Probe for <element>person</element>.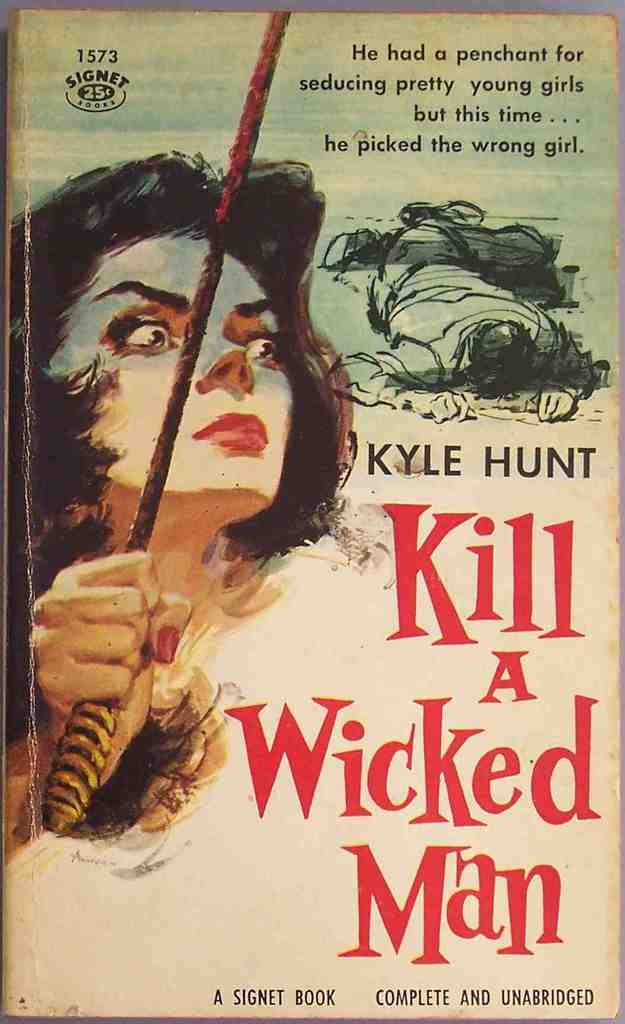
Probe result: detection(320, 192, 603, 417).
